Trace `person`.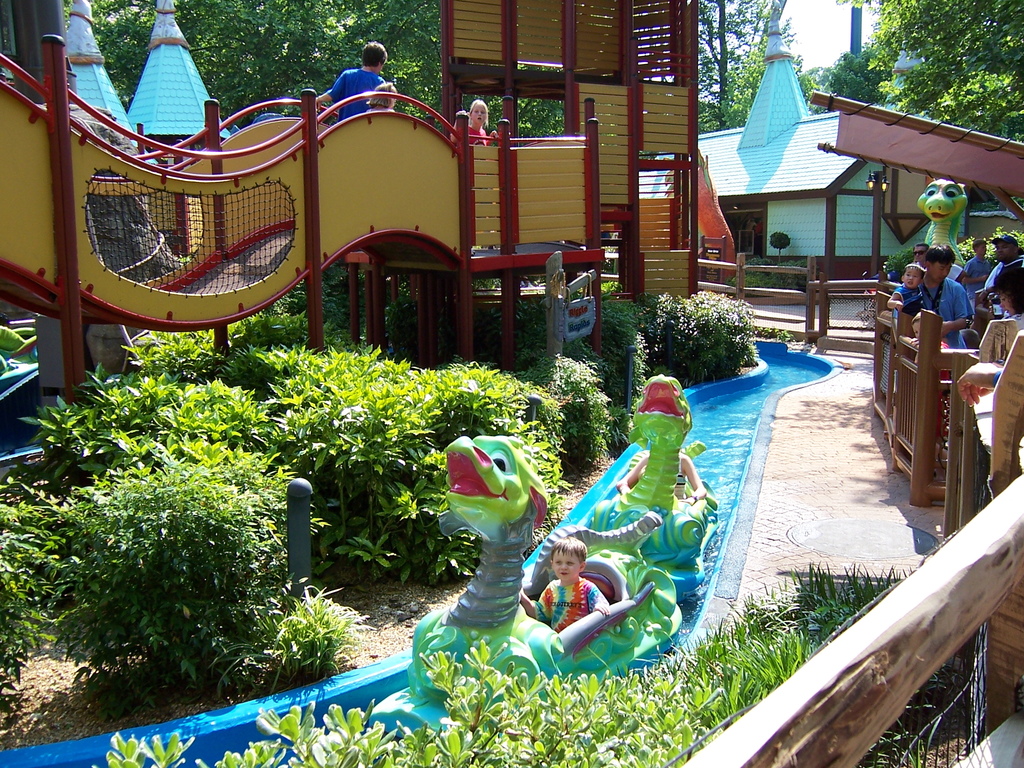
Traced to left=366, top=81, right=395, bottom=116.
